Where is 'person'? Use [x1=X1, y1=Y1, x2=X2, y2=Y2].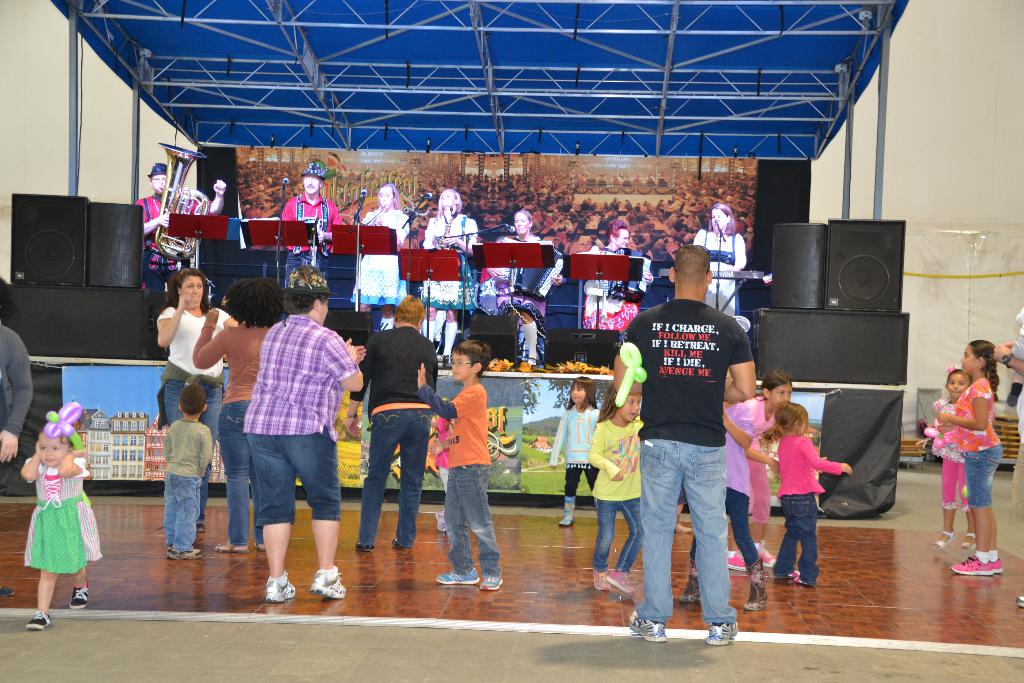
[x1=342, y1=290, x2=440, y2=555].
